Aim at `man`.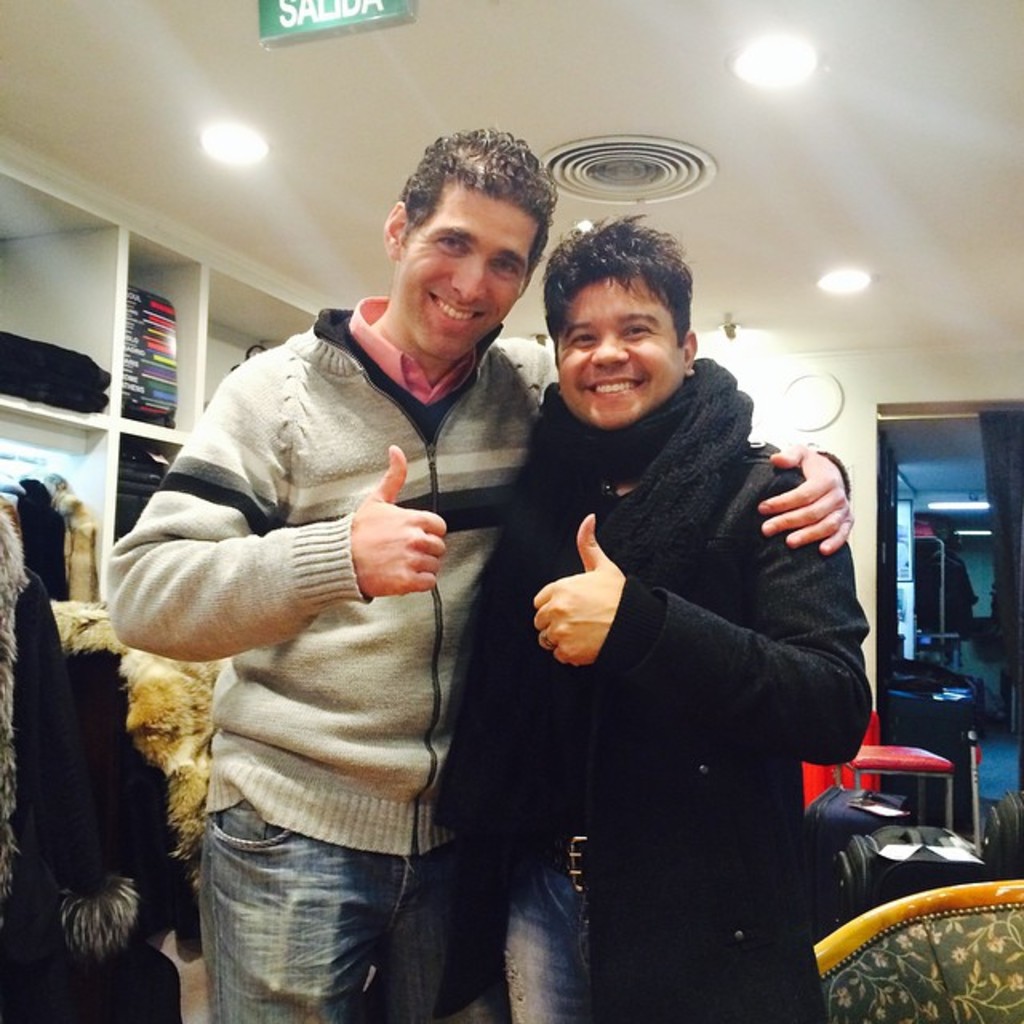
Aimed at pyautogui.locateOnScreen(107, 120, 850, 1022).
